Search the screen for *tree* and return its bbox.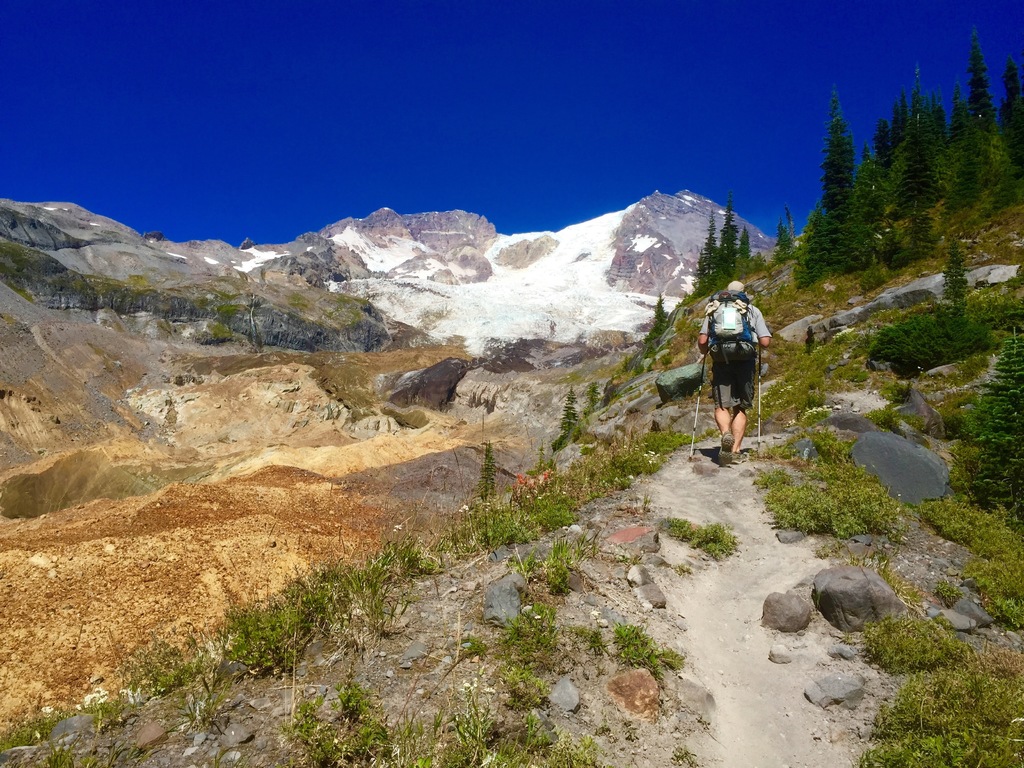
Found: <region>694, 206, 728, 295</region>.
